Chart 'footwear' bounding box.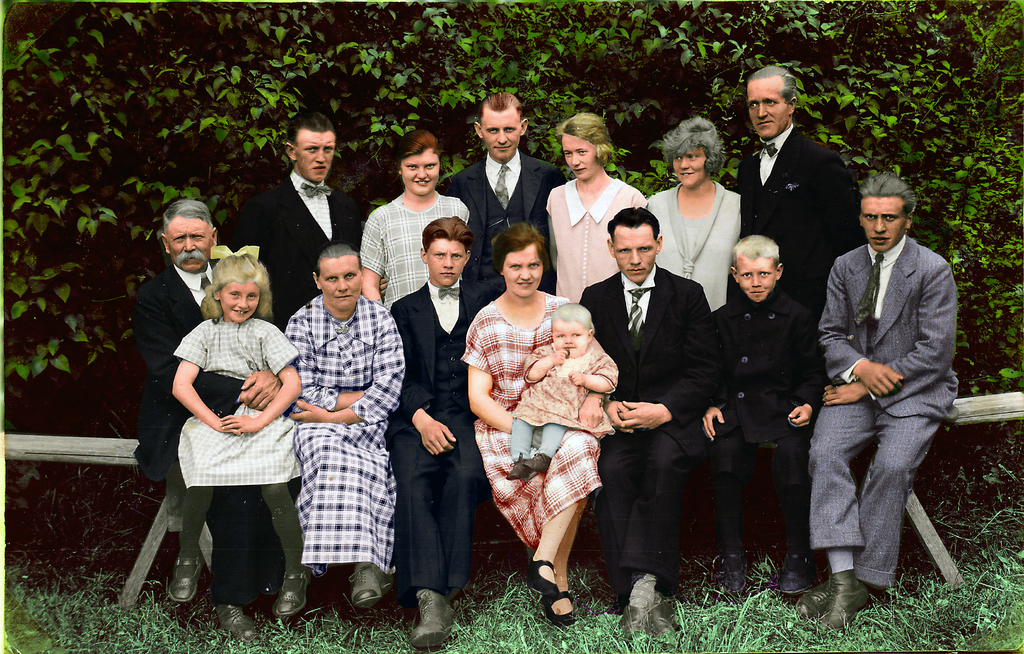
Charted: bbox=(530, 559, 556, 594).
